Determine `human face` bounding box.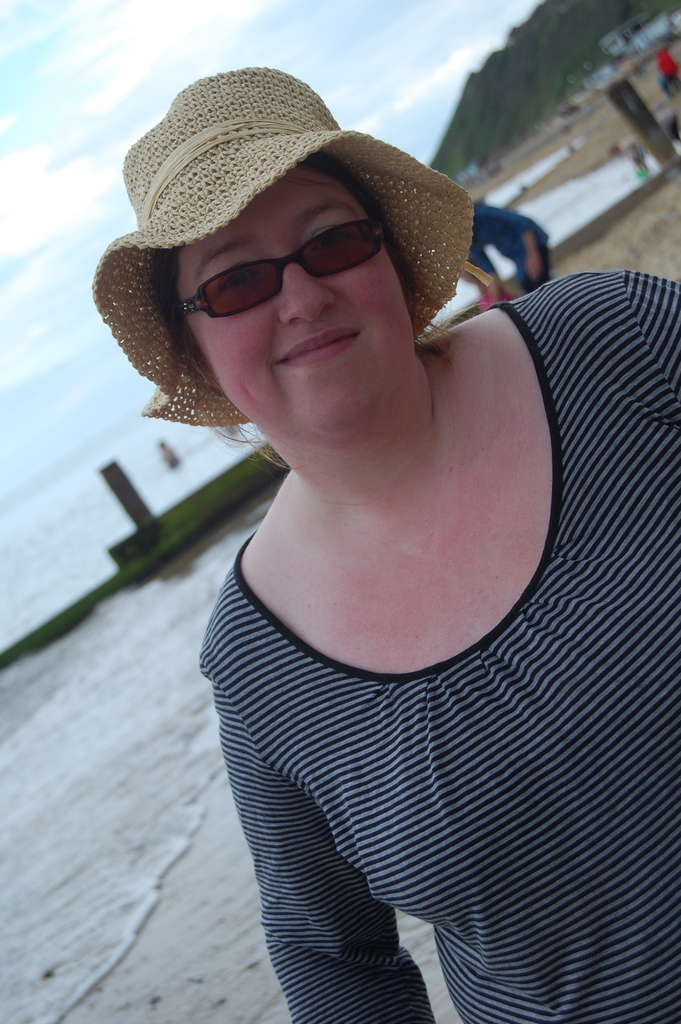
Determined: bbox(149, 192, 437, 405).
